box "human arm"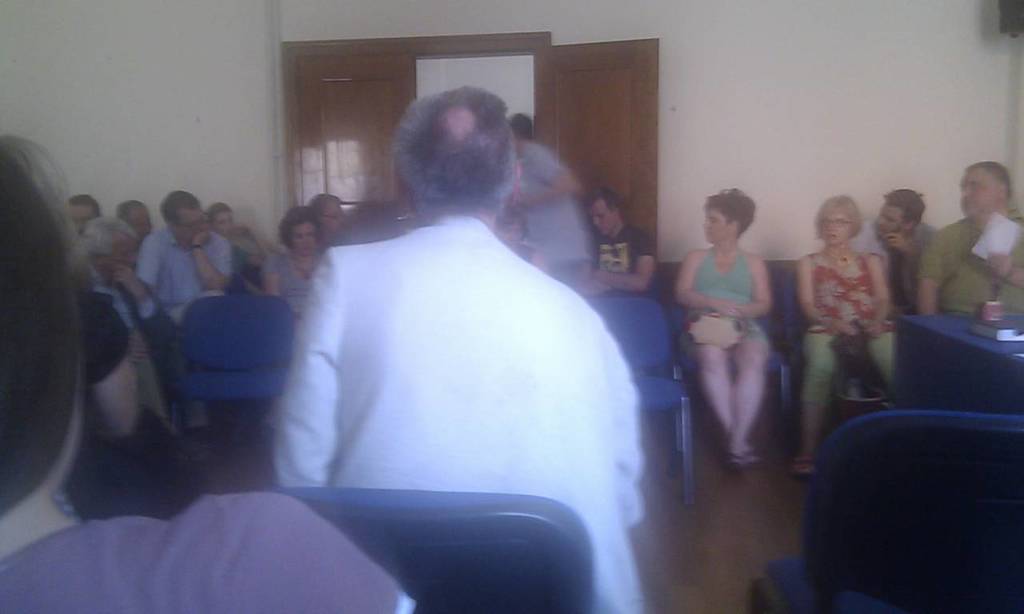
x1=673, y1=247, x2=743, y2=317
